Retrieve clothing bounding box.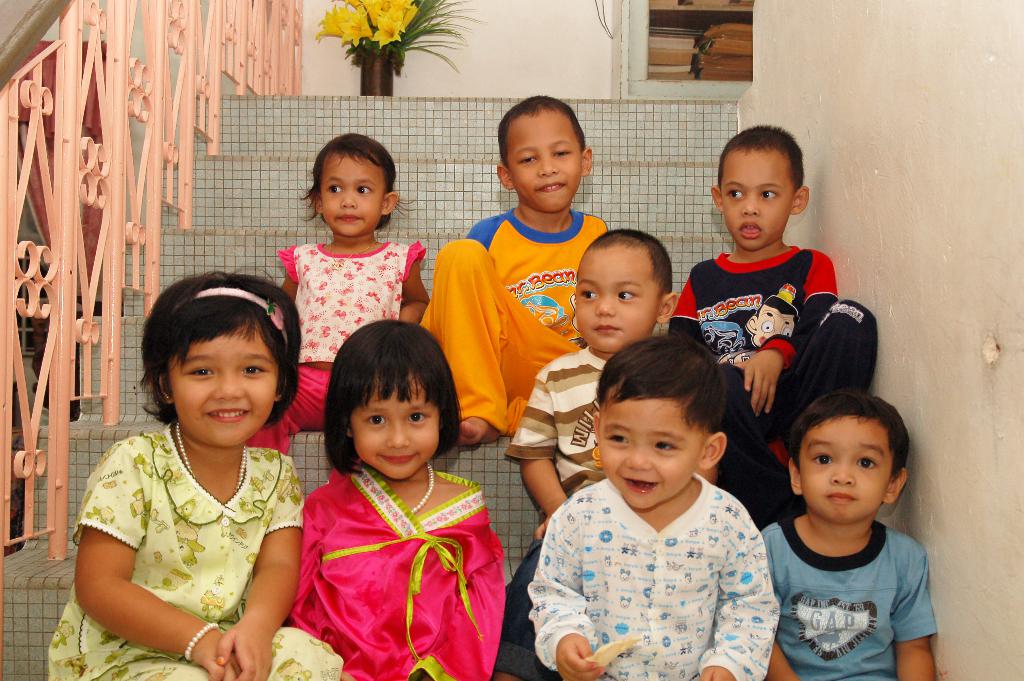
Bounding box: bbox=[496, 331, 632, 521].
